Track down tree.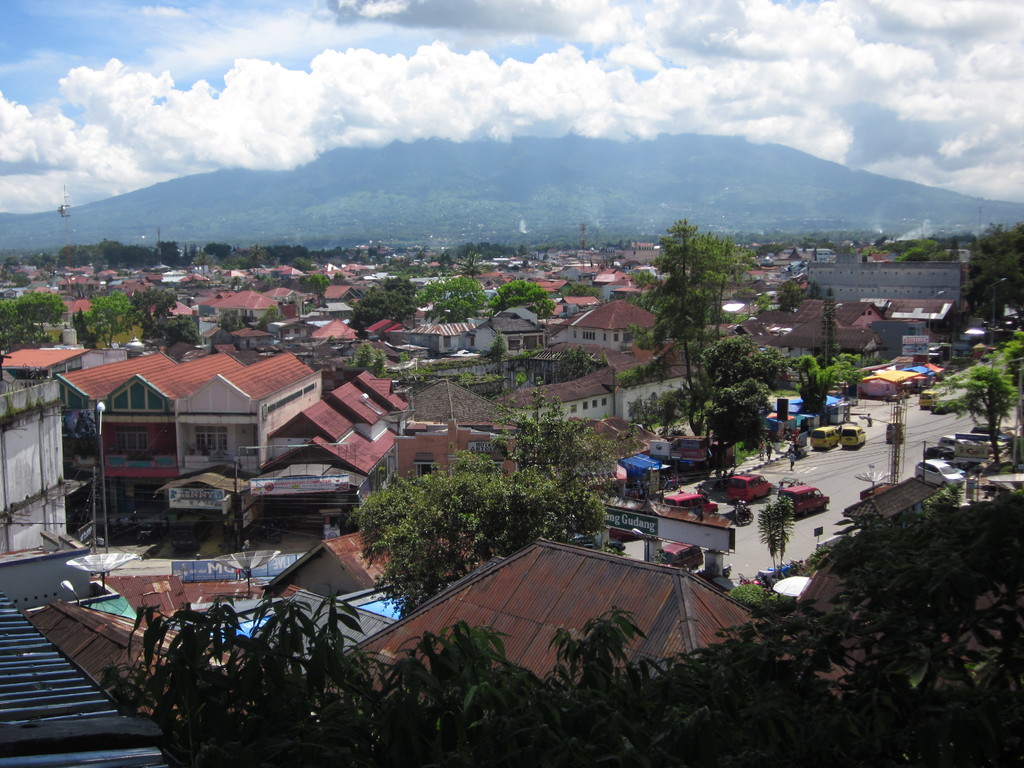
Tracked to Rect(419, 273, 492, 330).
